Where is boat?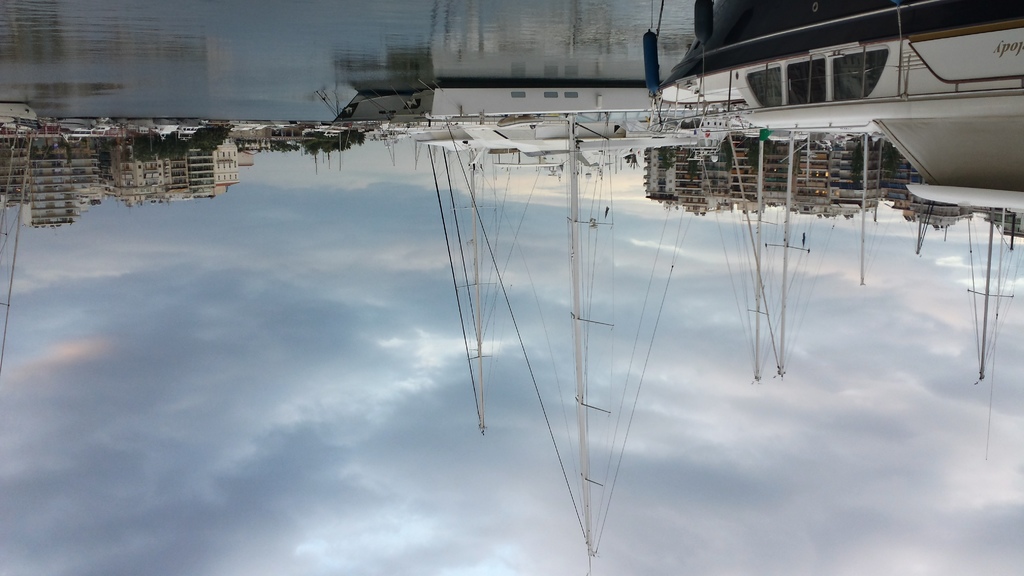
317 86 730 575.
